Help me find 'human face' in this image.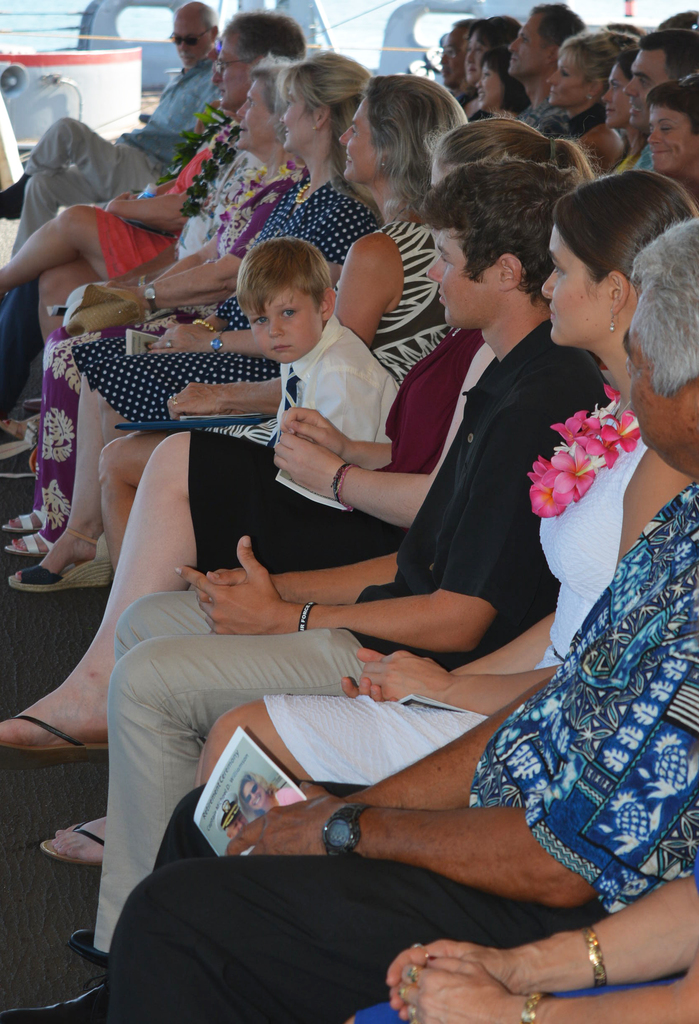
Found it: 540 216 603 340.
